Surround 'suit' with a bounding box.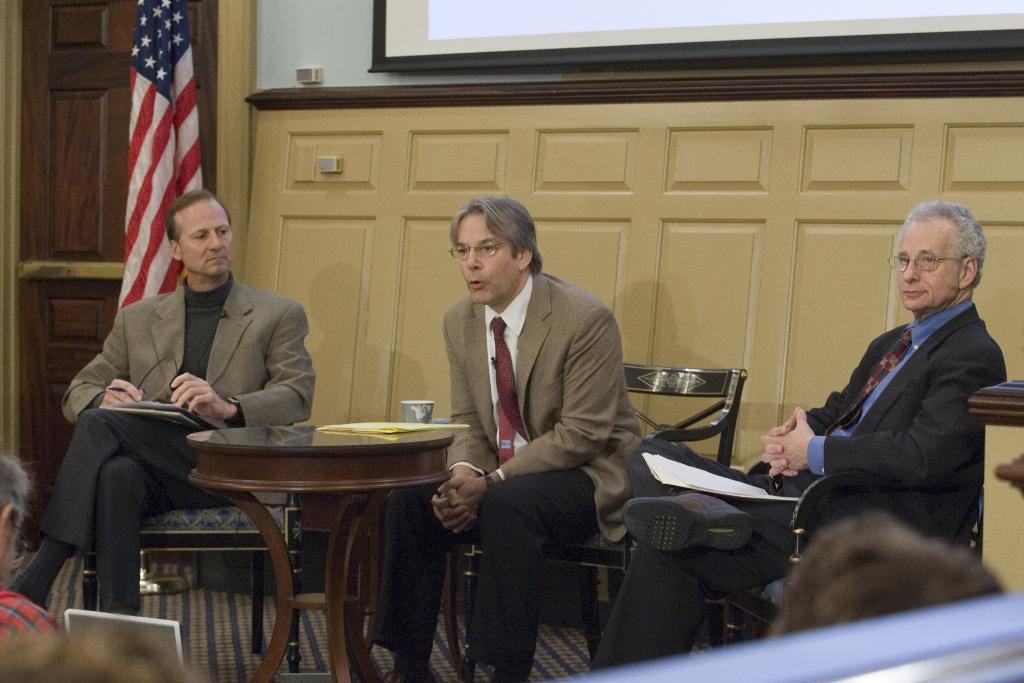
34:265:320:607.
